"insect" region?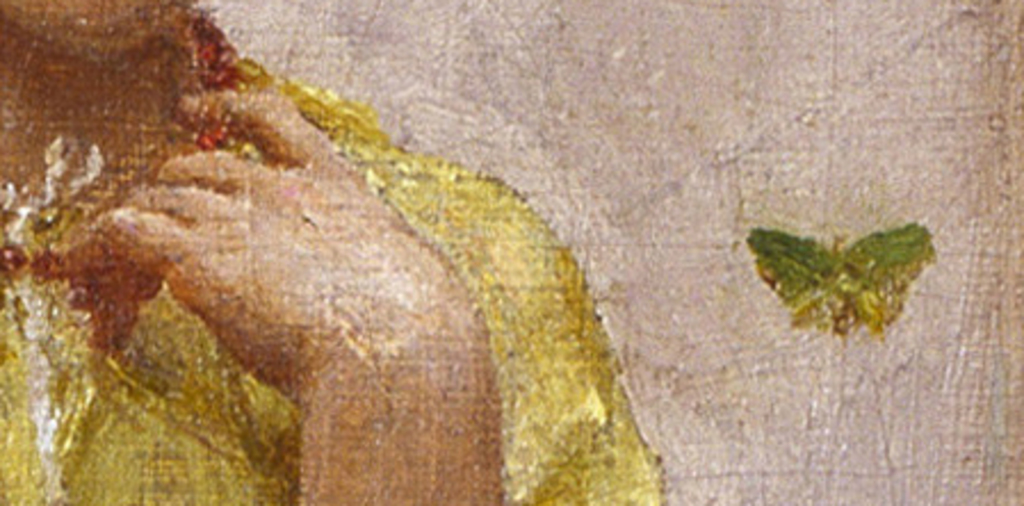
bbox(750, 226, 935, 337)
